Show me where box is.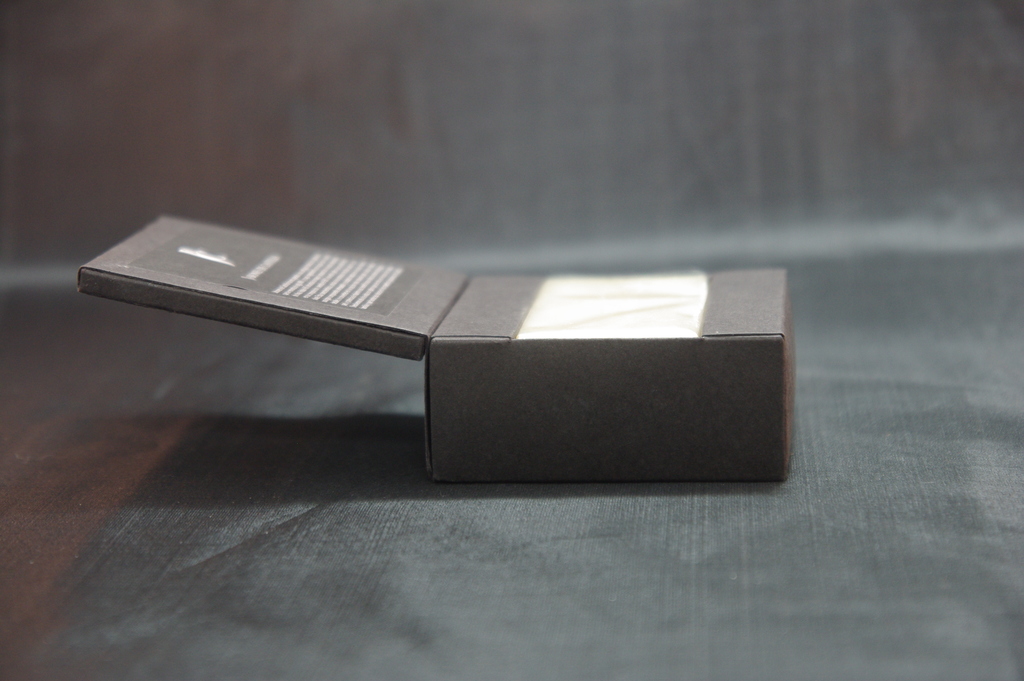
box is at l=79, t=166, r=815, b=466.
